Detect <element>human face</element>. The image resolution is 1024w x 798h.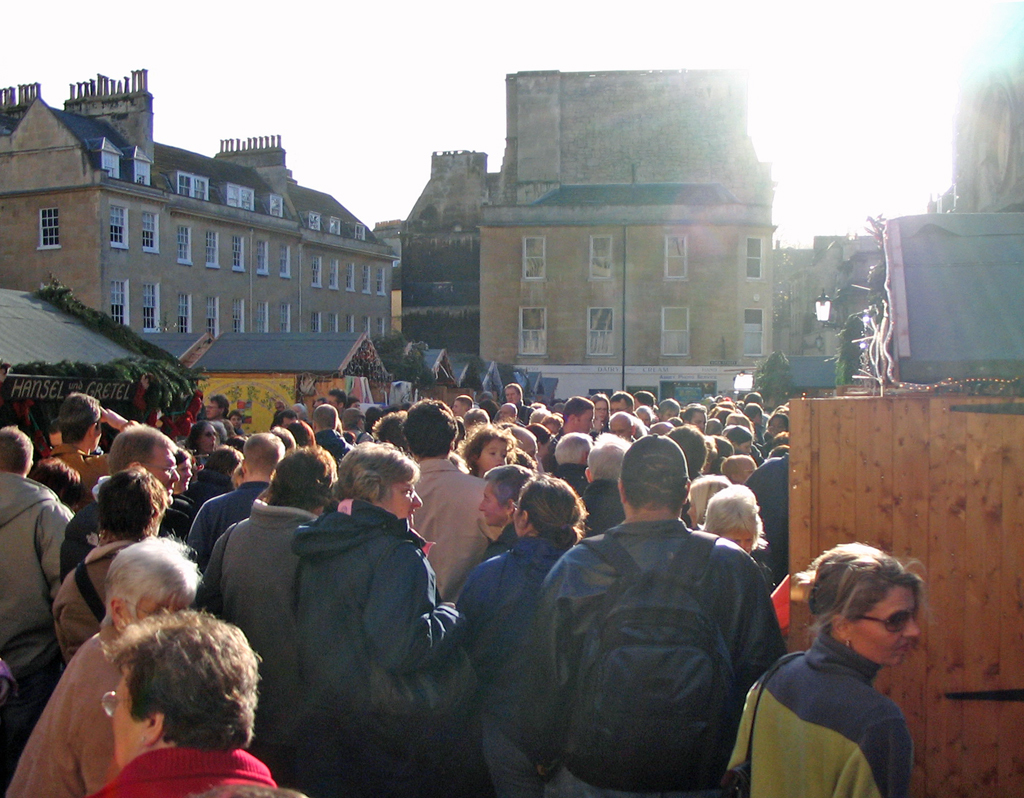
region(106, 661, 139, 773).
